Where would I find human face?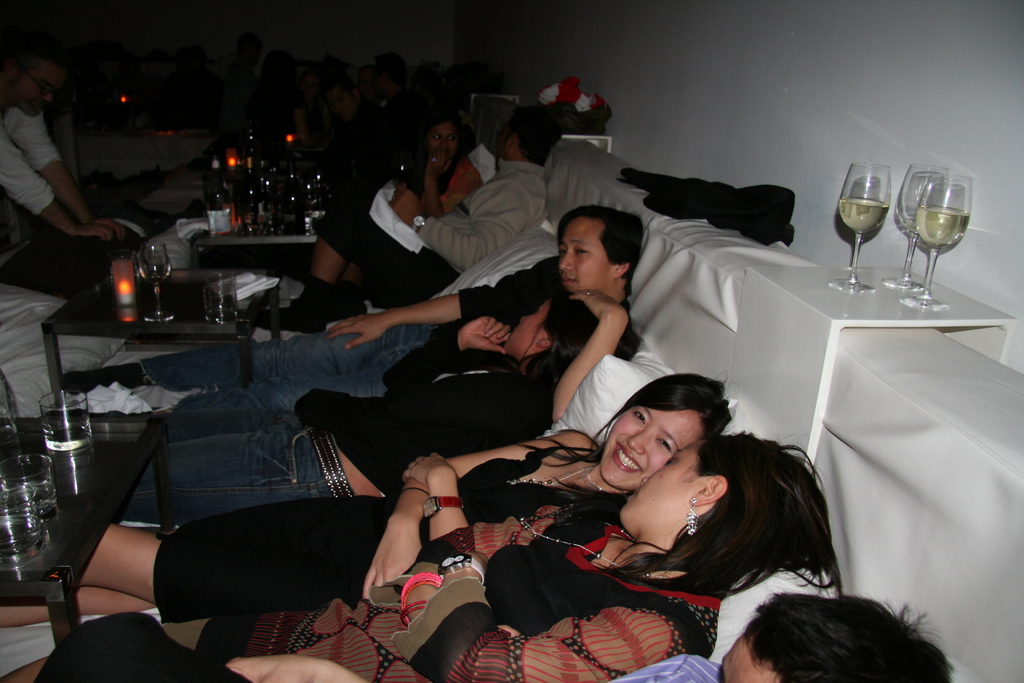
At [10, 52, 70, 120].
